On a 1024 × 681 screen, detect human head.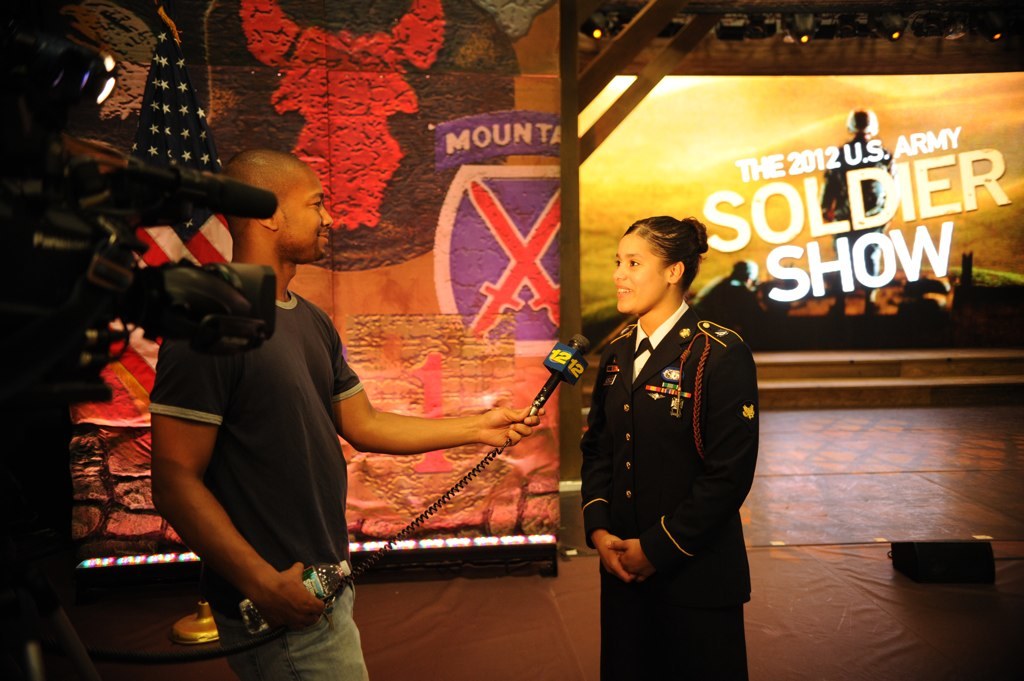
[x1=849, y1=106, x2=879, y2=136].
